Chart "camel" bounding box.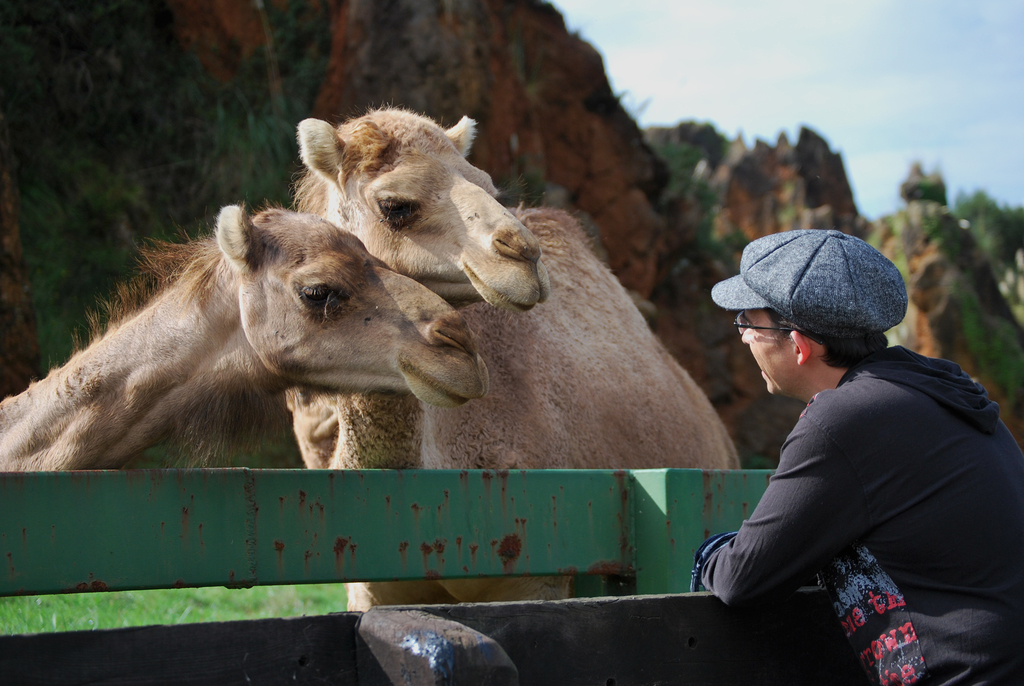
Charted: <region>0, 200, 493, 470</region>.
